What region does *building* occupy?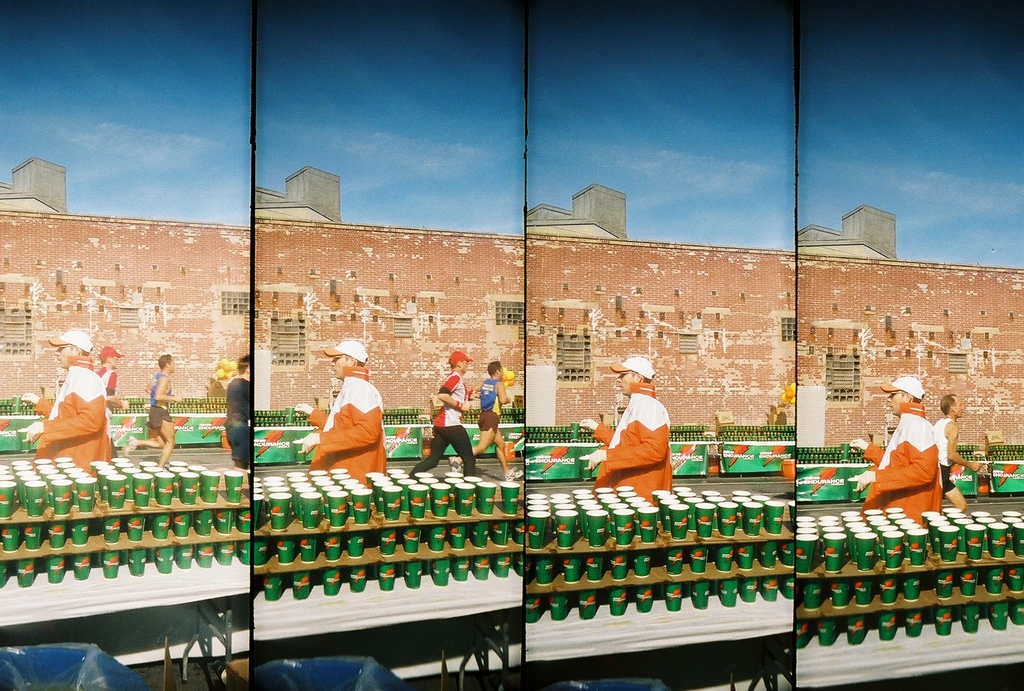
254:166:524:463.
